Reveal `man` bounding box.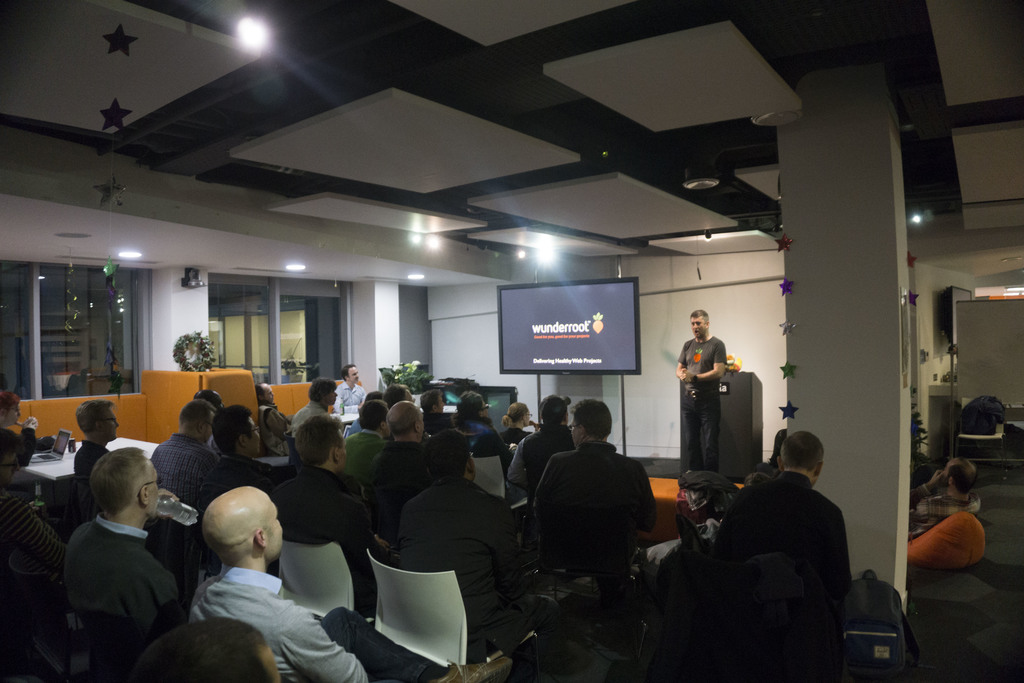
Revealed: 392:433:535:643.
